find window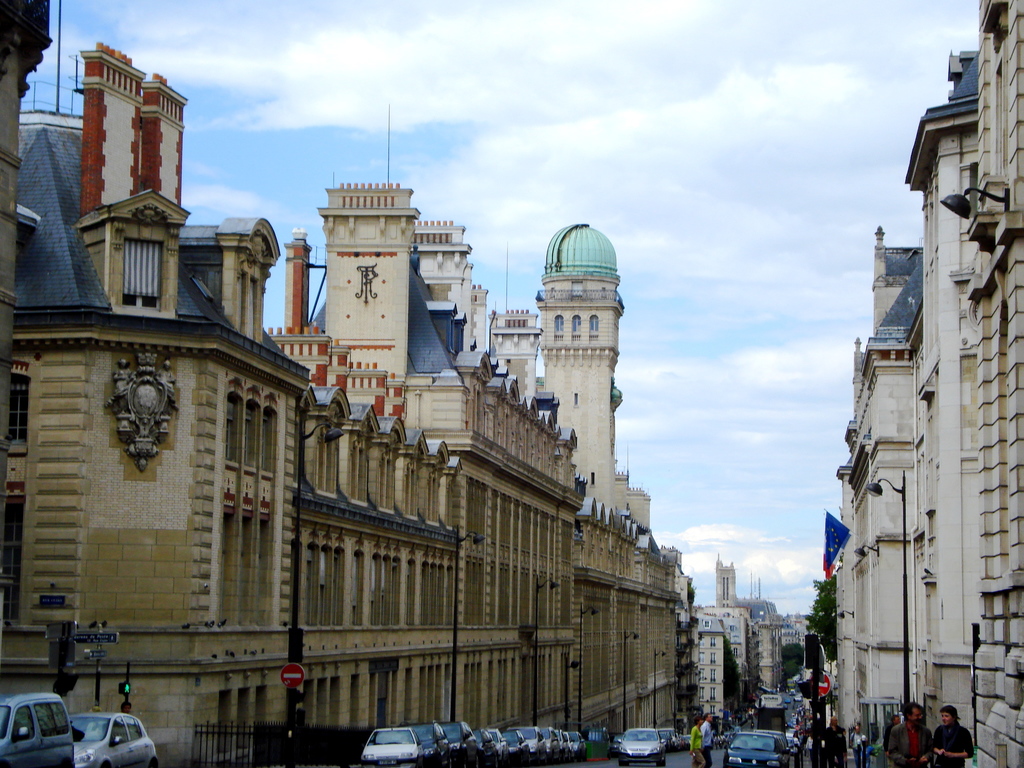
<region>40, 701, 68, 736</region>
